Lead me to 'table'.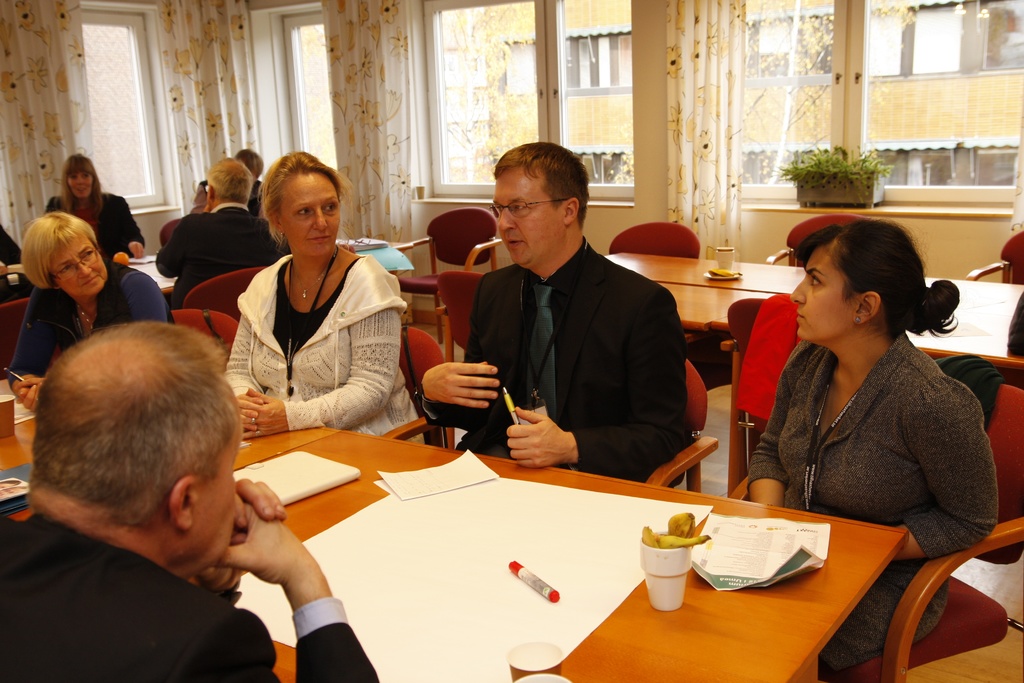
Lead to x1=660 y1=285 x2=1010 y2=370.
